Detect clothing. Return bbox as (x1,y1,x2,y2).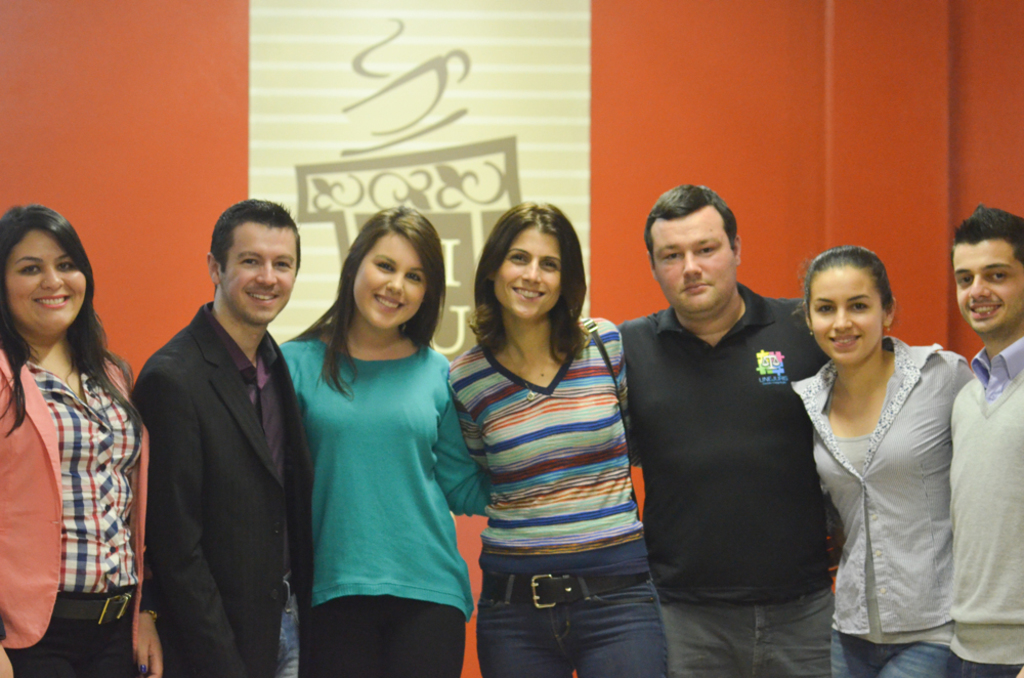
(611,281,822,677).
